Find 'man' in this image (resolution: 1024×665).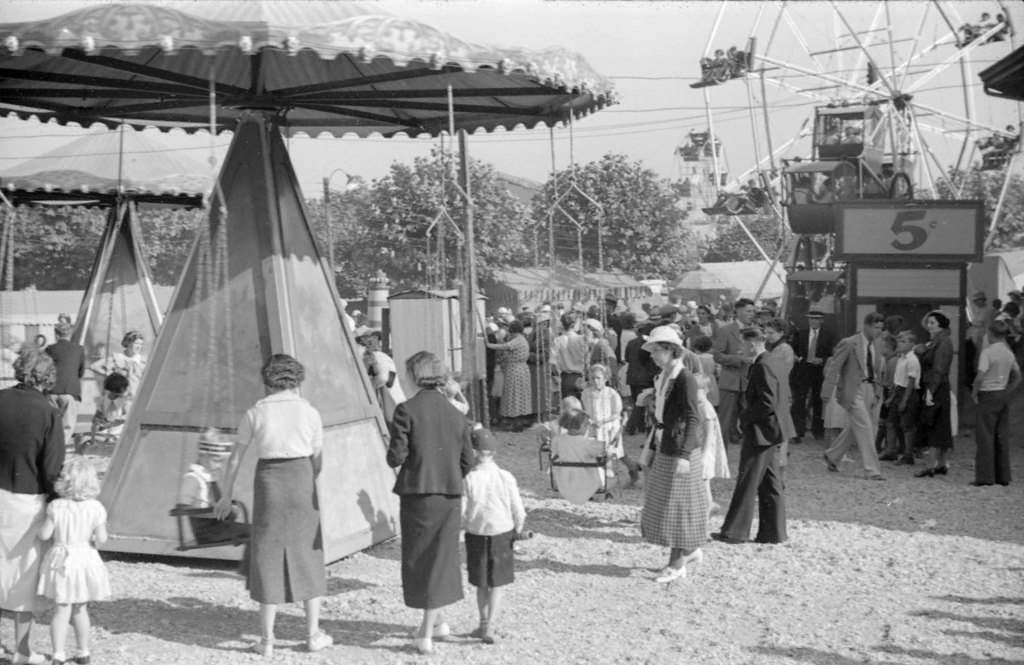
713 293 764 449.
